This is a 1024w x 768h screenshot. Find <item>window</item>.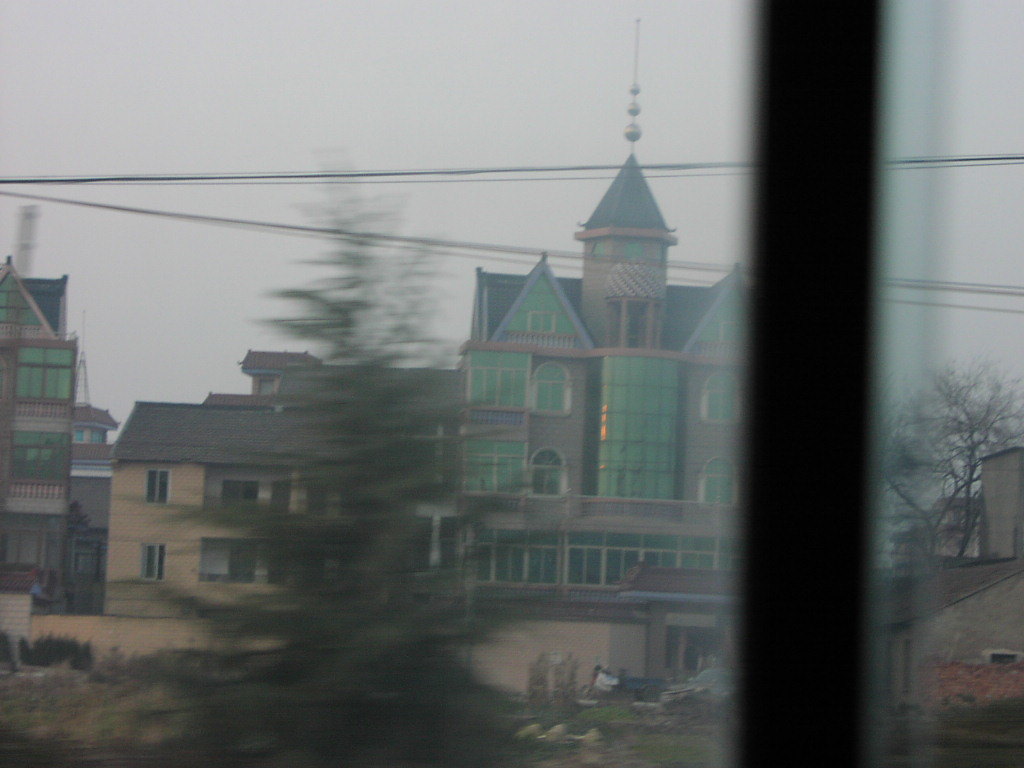
Bounding box: x1=533, y1=444, x2=569, y2=498.
